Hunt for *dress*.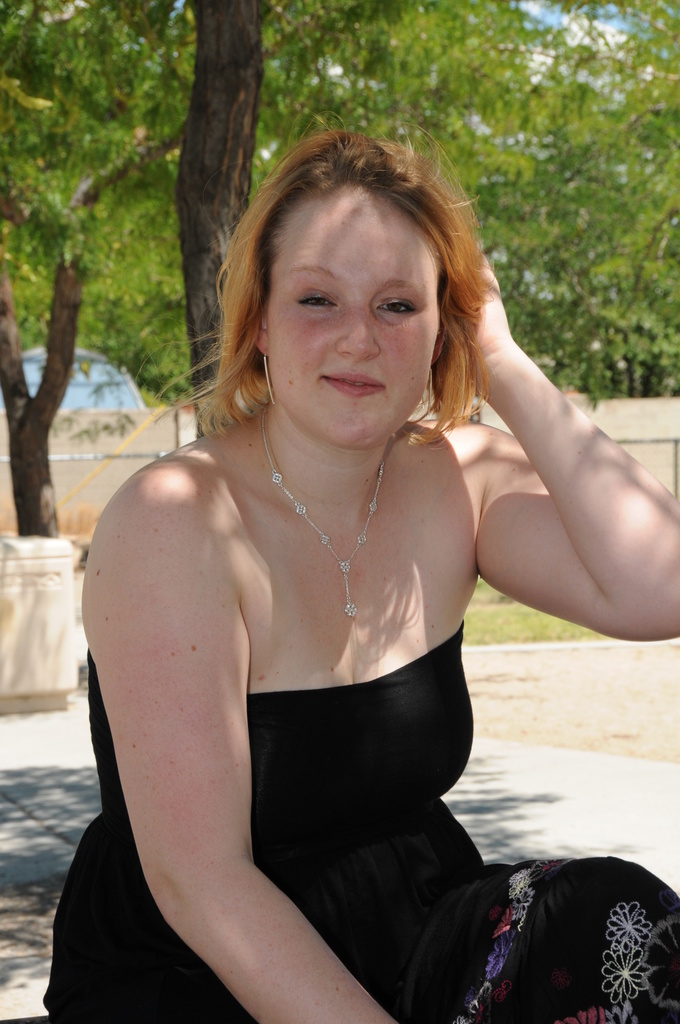
Hunted down at <box>38,620,679,1023</box>.
